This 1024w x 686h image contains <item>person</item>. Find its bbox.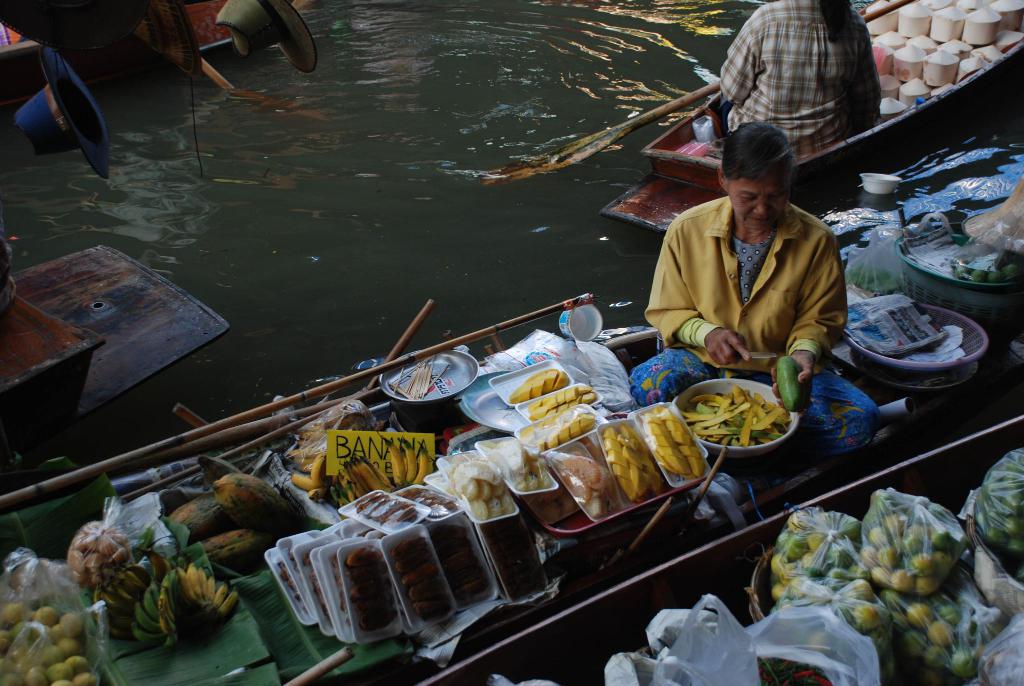
[left=717, top=0, right=884, bottom=161].
